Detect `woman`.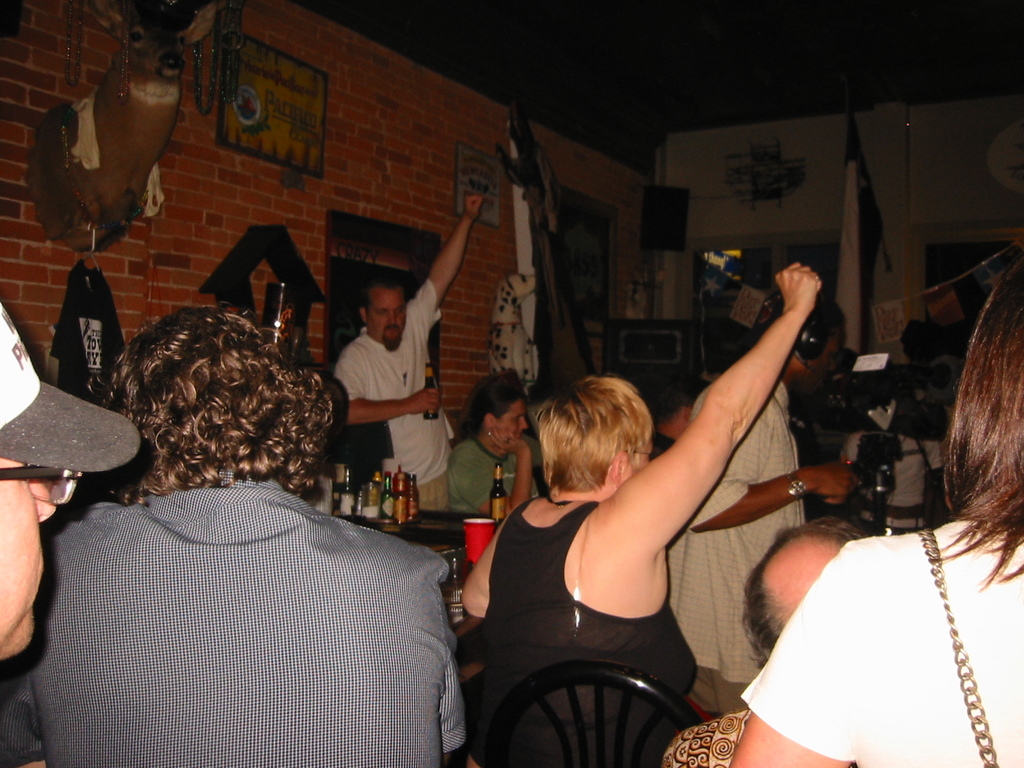
Detected at [left=1, top=304, right=464, bottom=767].
